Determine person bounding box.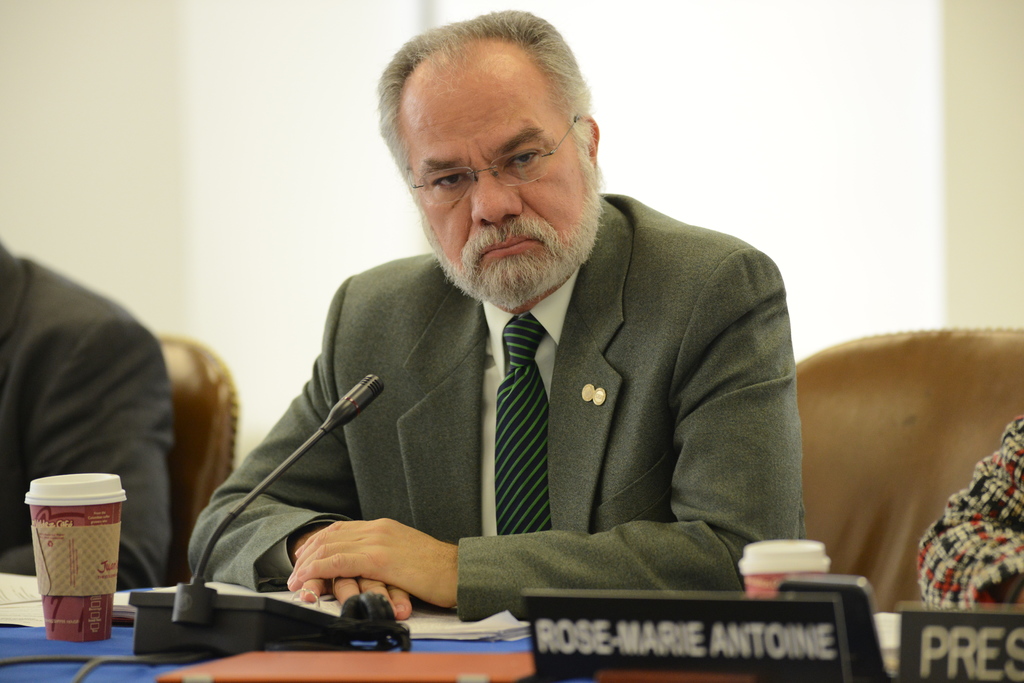
Determined: box(204, 31, 799, 629).
